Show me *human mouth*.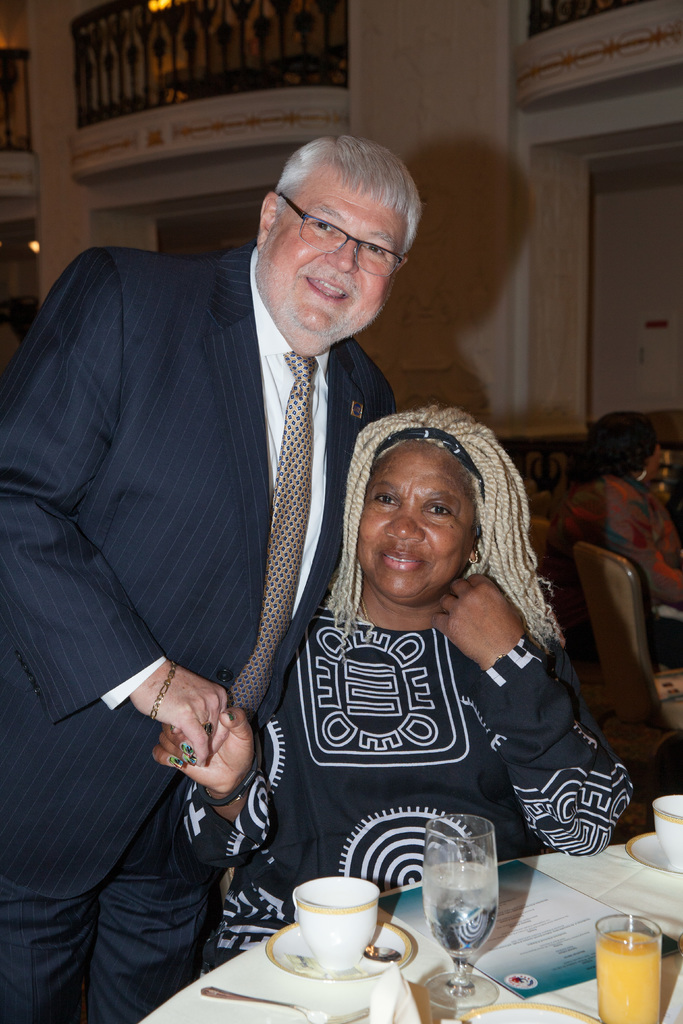
*human mouth* is here: 366:546:426:577.
